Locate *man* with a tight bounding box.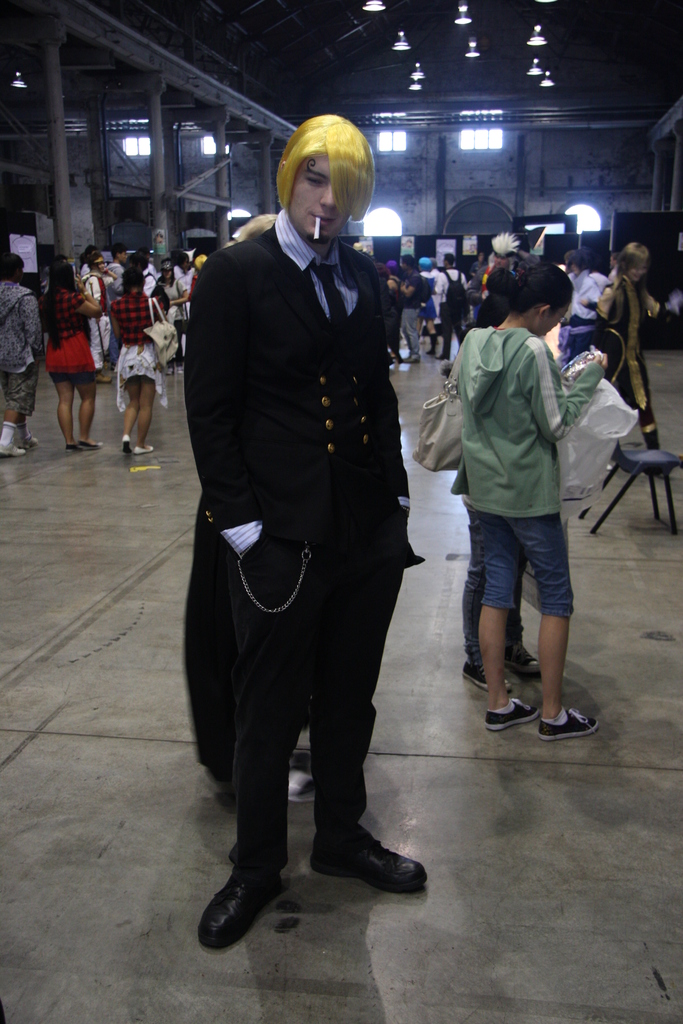
l=175, t=99, r=435, b=926.
